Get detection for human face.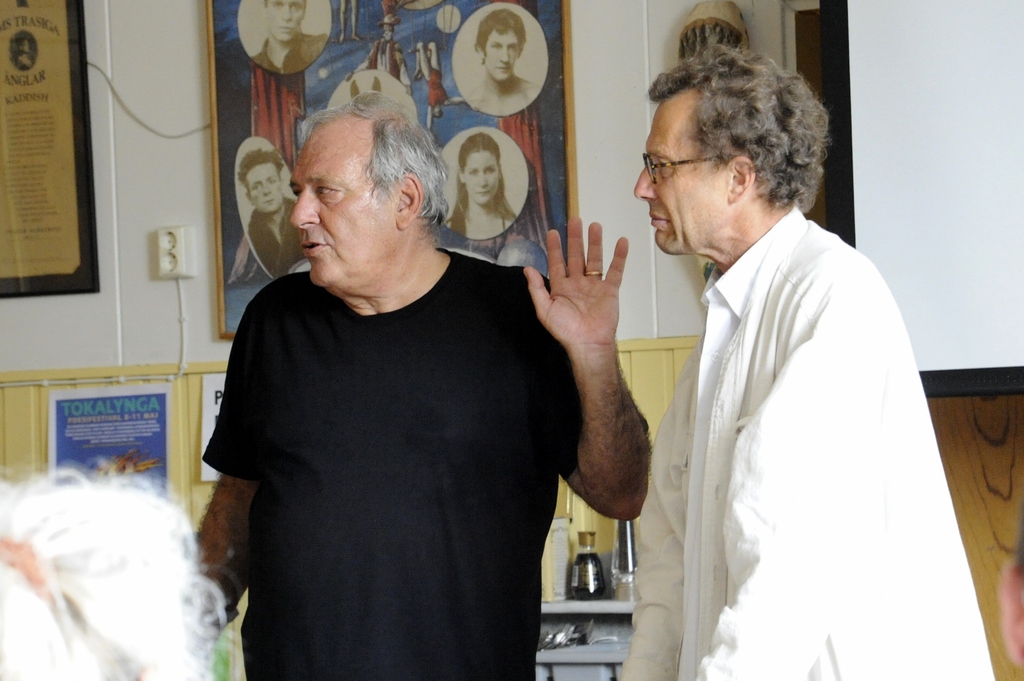
Detection: <region>465, 150, 502, 206</region>.
